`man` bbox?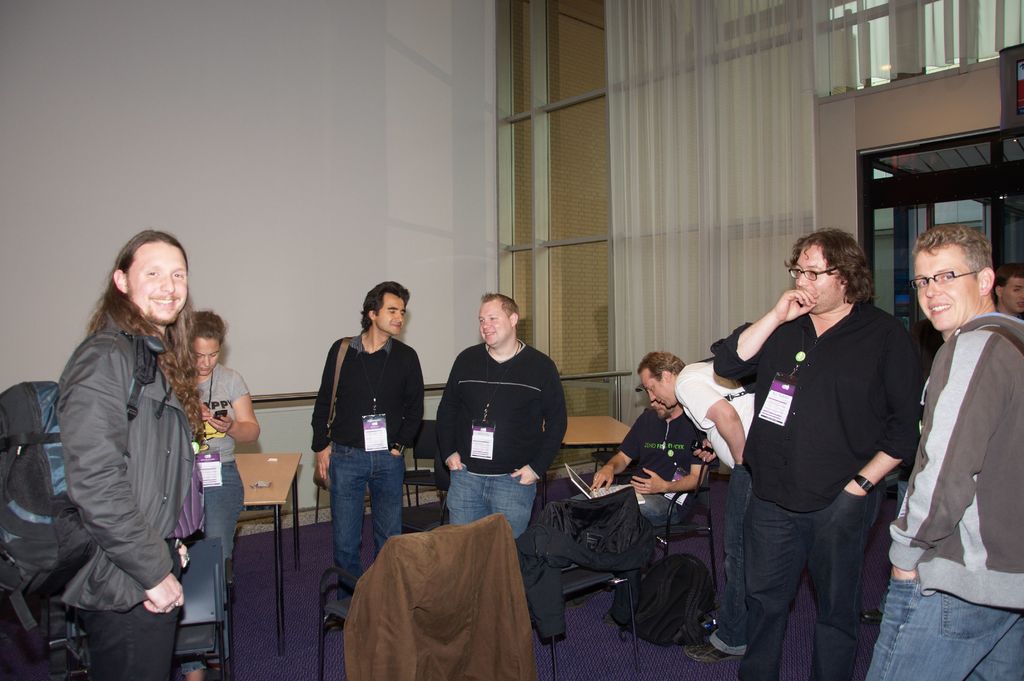
[708, 227, 918, 680]
